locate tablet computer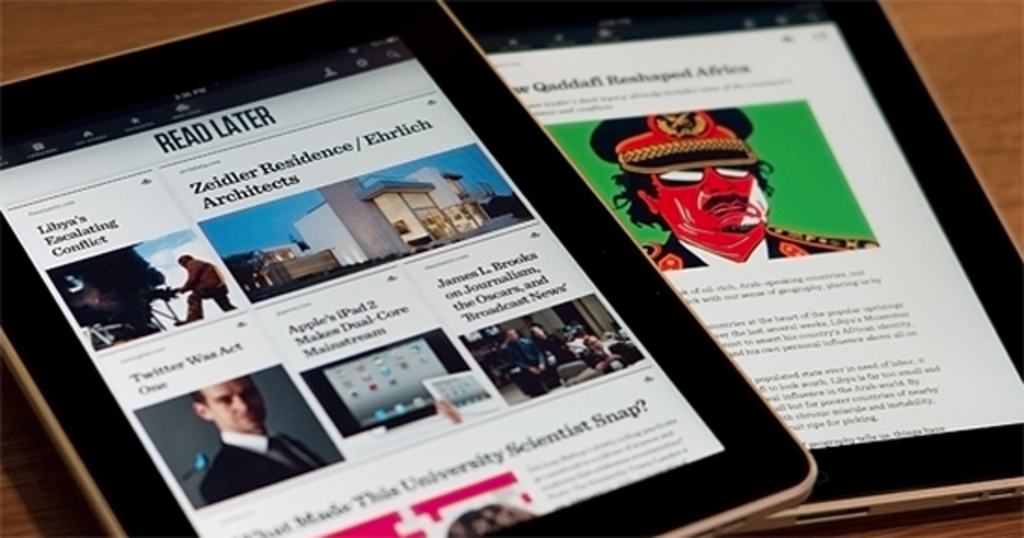
box(0, 0, 819, 536)
